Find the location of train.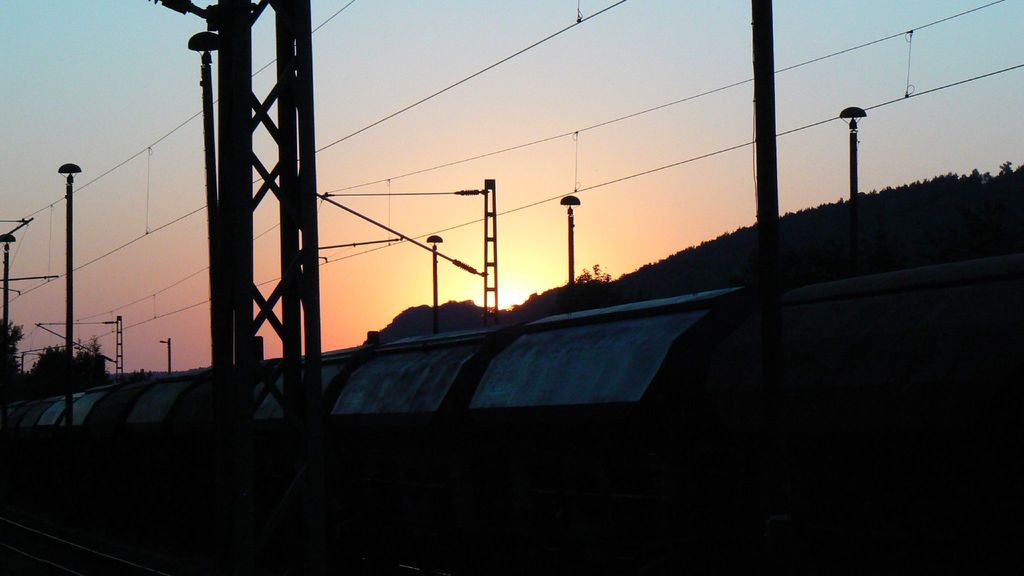
Location: (left=8, top=246, right=1020, bottom=463).
